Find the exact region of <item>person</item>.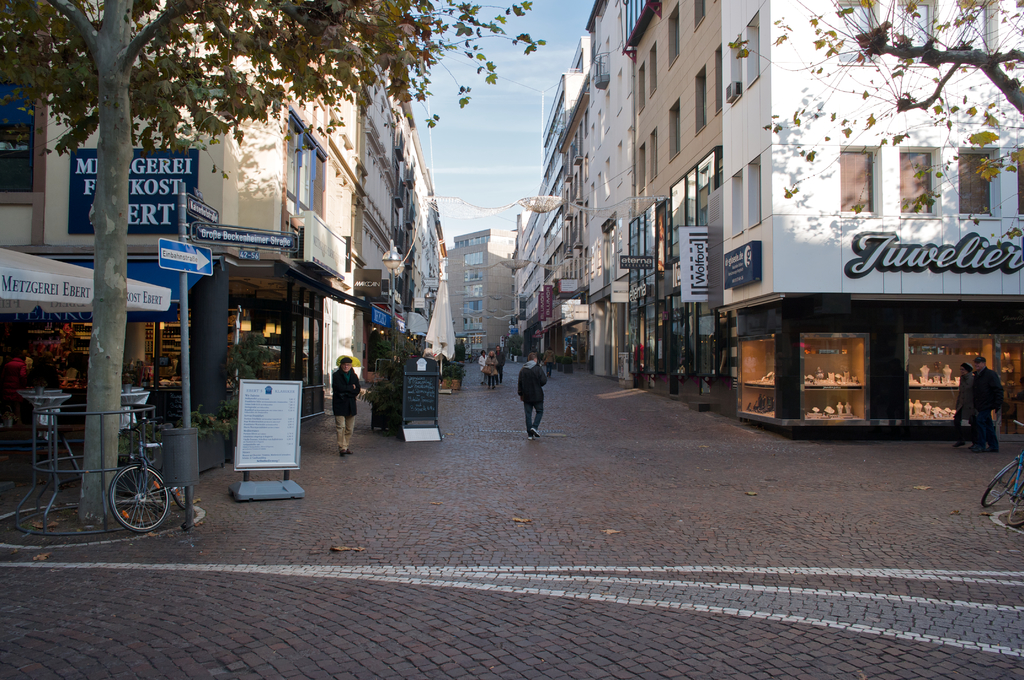
Exact region: rect(519, 353, 549, 438).
